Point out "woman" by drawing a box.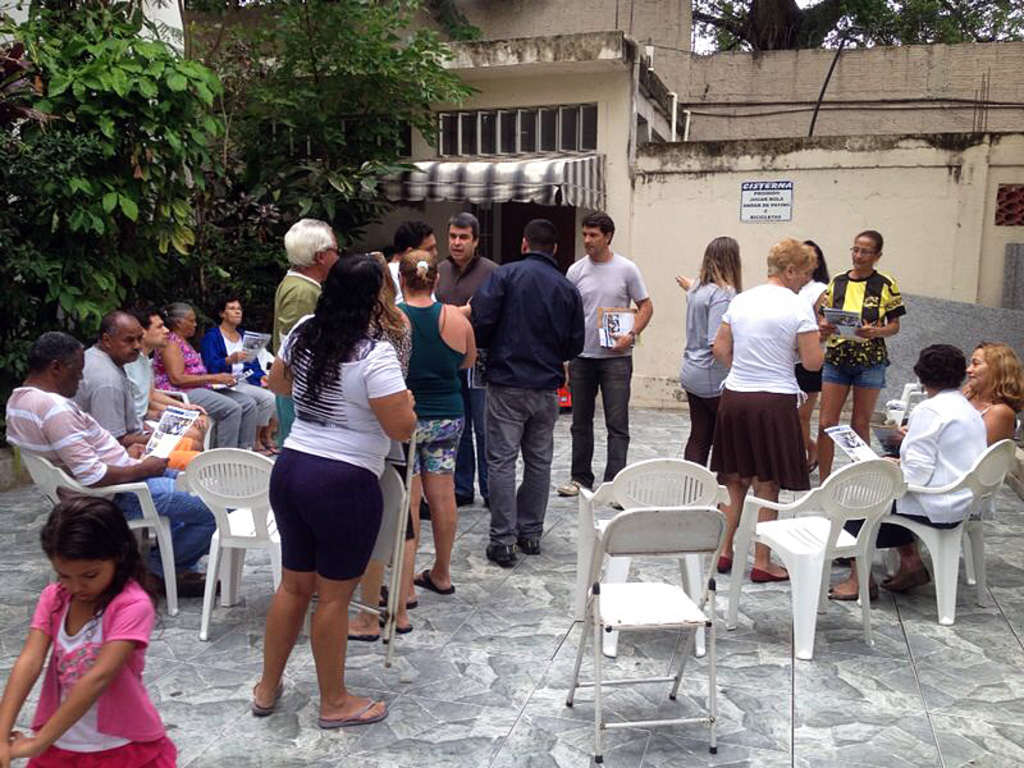
box=[238, 253, 412, 742].
